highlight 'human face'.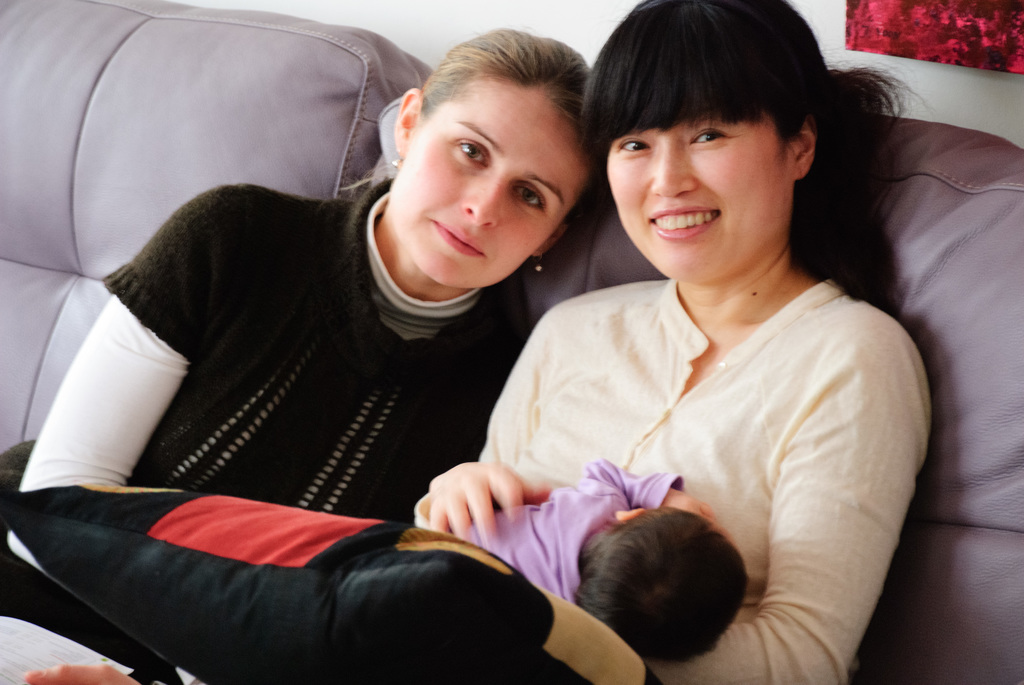
Highlighted region: [x1=605, y1=111, x2=796, y2=285].
